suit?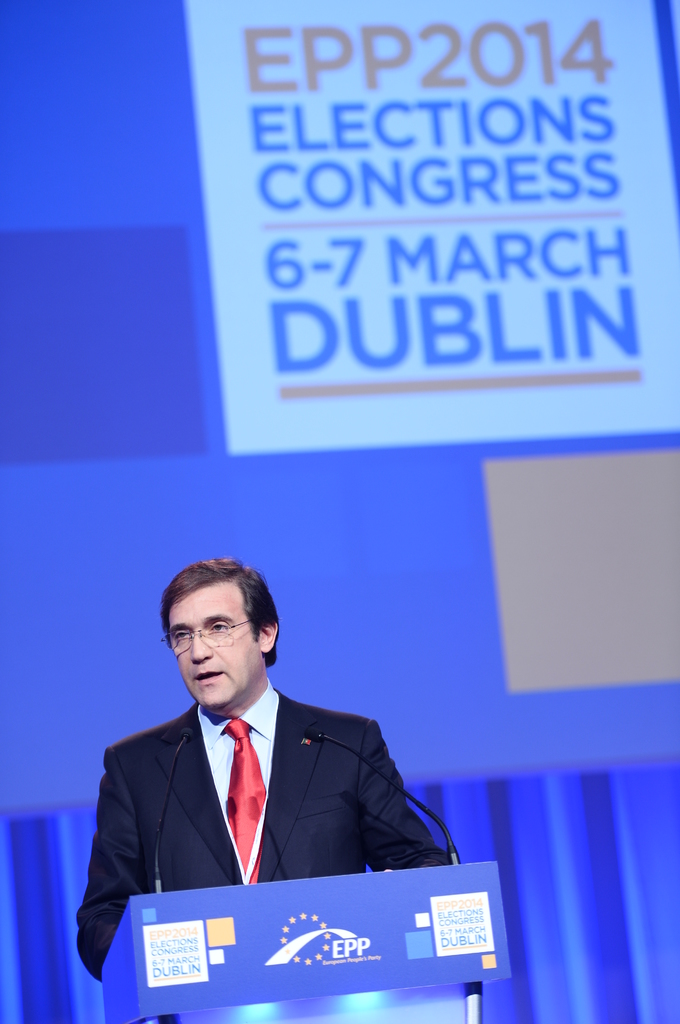
rect(81, 637, 452, 943)
